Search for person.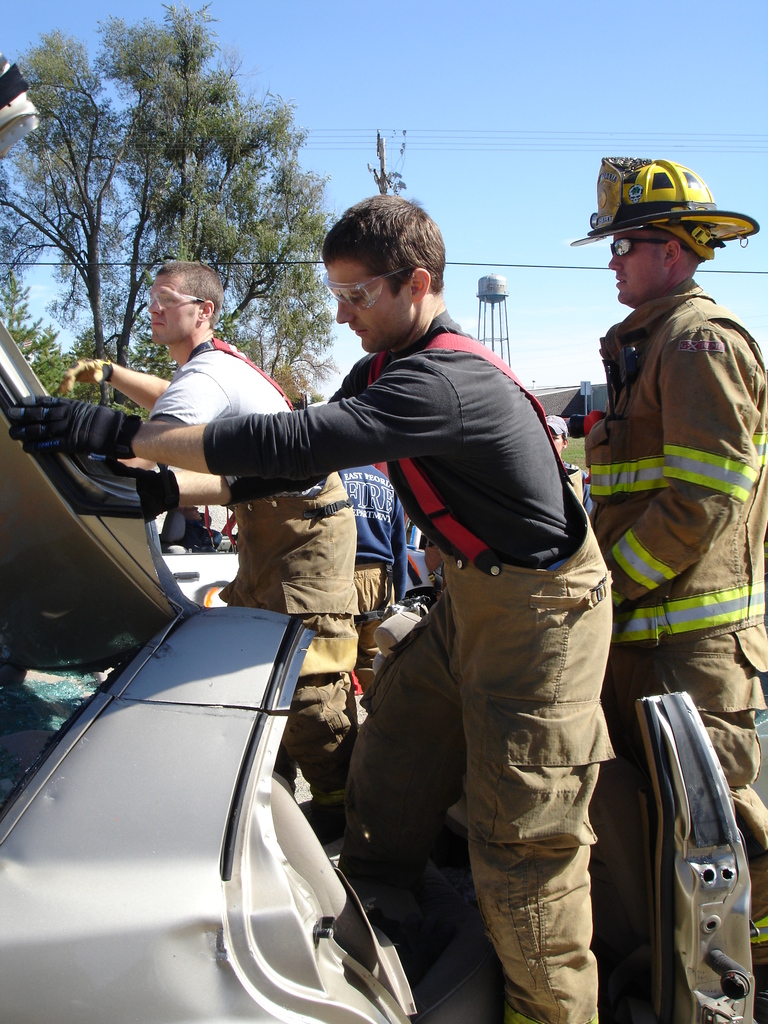
Found at [x1=567, y1=136, x2=758, y2=826].
